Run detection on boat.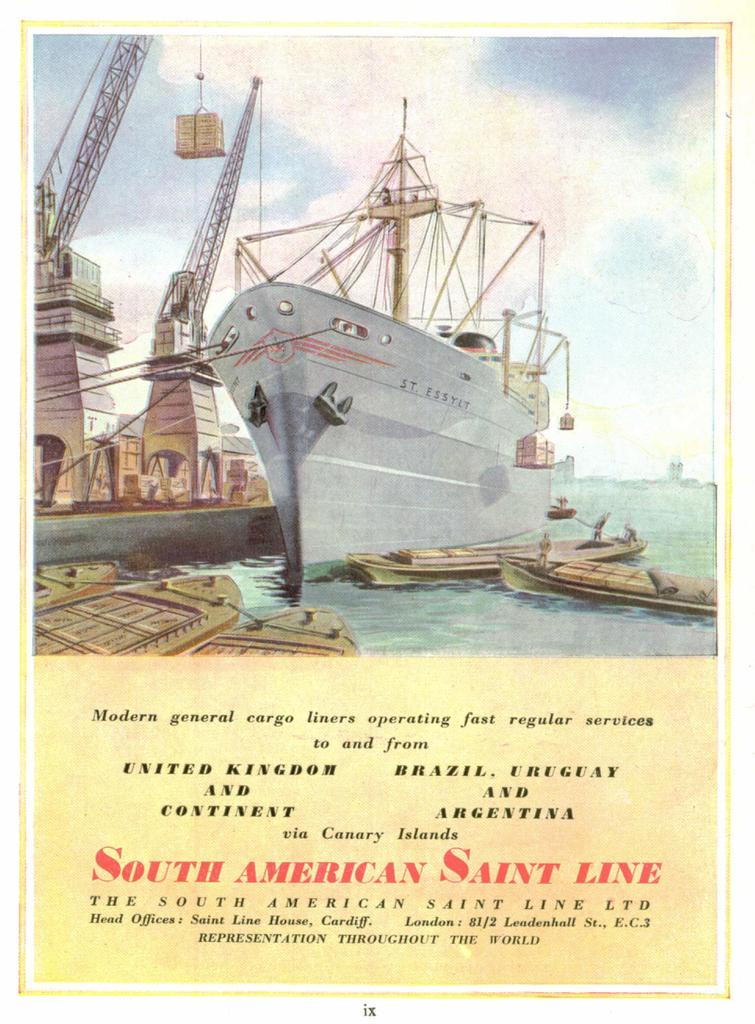
Result: [121,91,633,589].
